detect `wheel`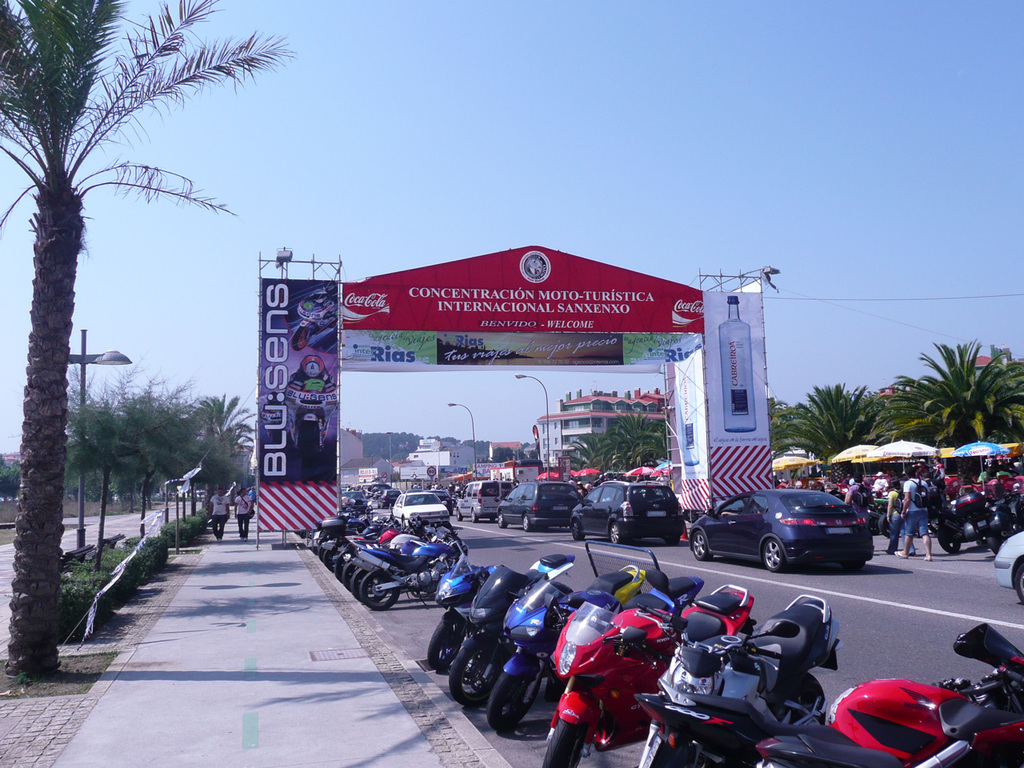
522,512,534,530
